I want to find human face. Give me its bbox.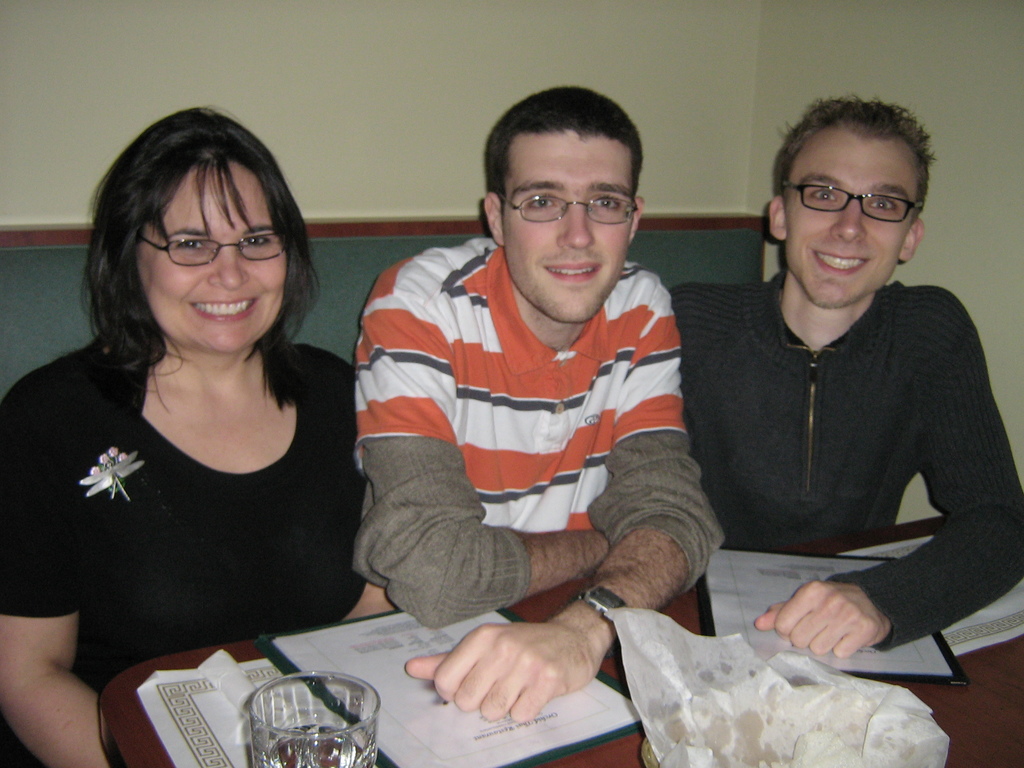
<bbox>137, 161, 287, 355</bbox>.
